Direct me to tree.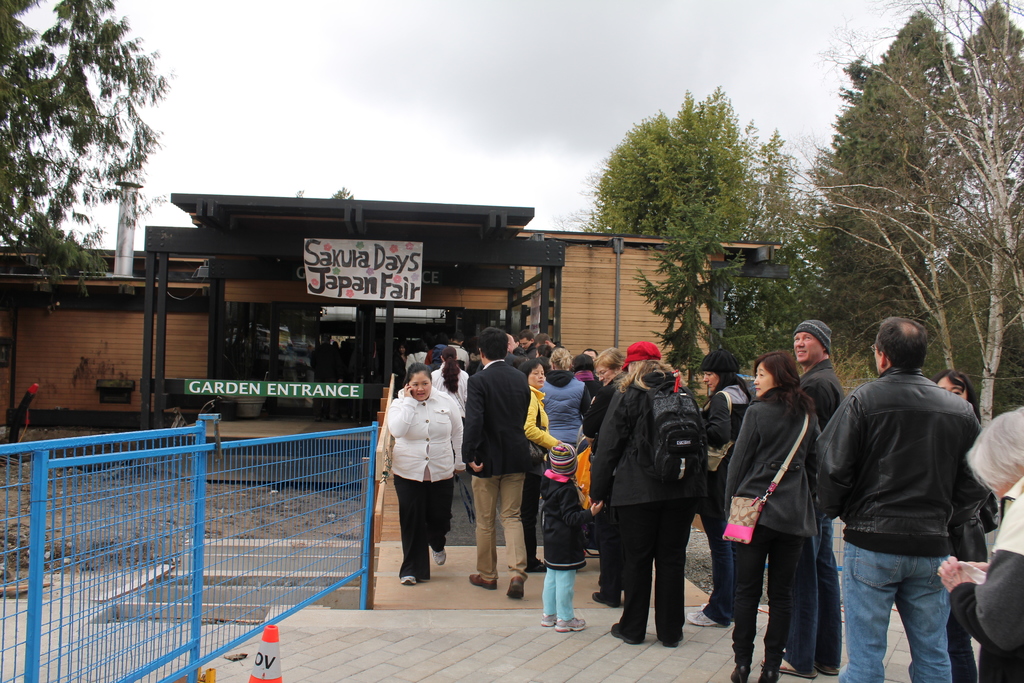
Direction: l=575, t=84, r=820, b=360.
